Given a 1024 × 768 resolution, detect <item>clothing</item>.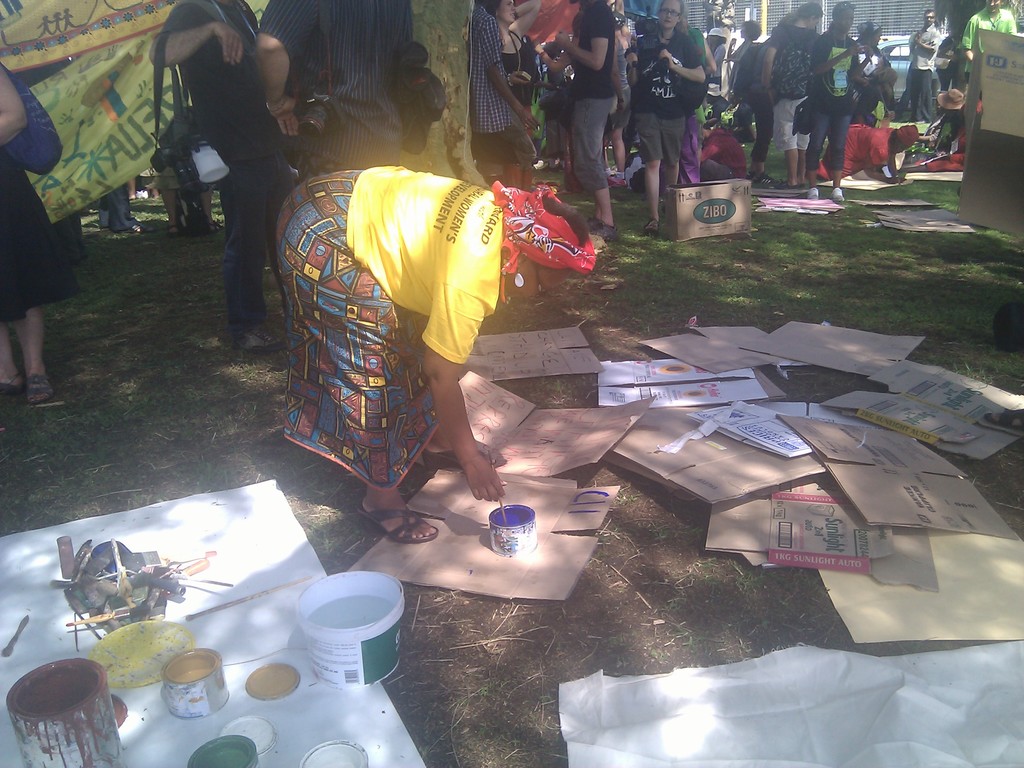
BBox(710, 37, 731, 82).
